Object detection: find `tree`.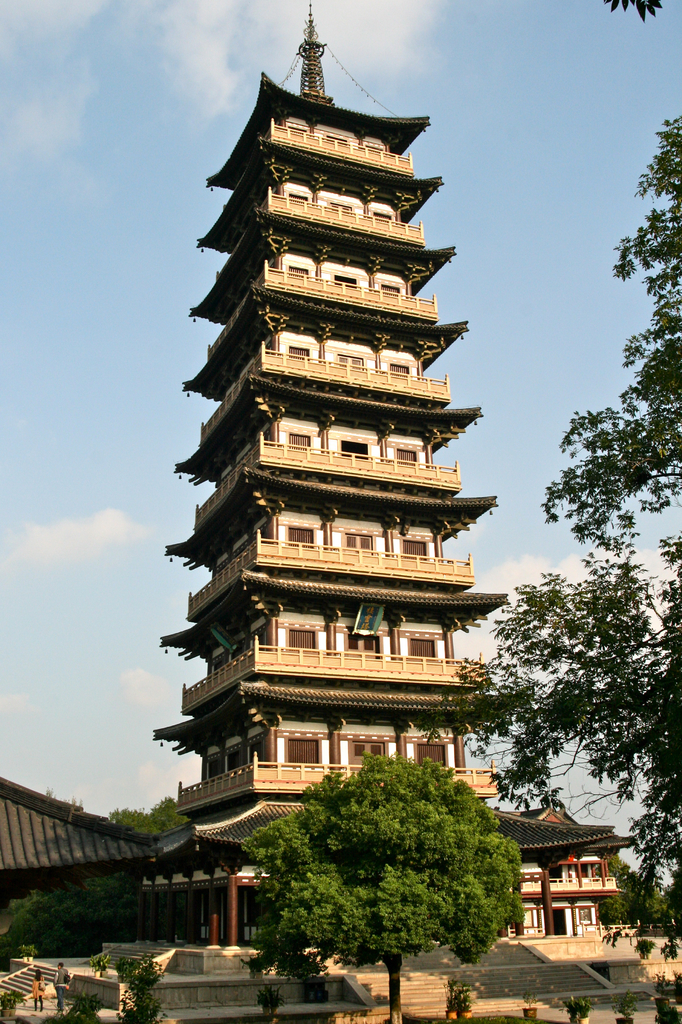
box(244, 742, 538, 1023).
